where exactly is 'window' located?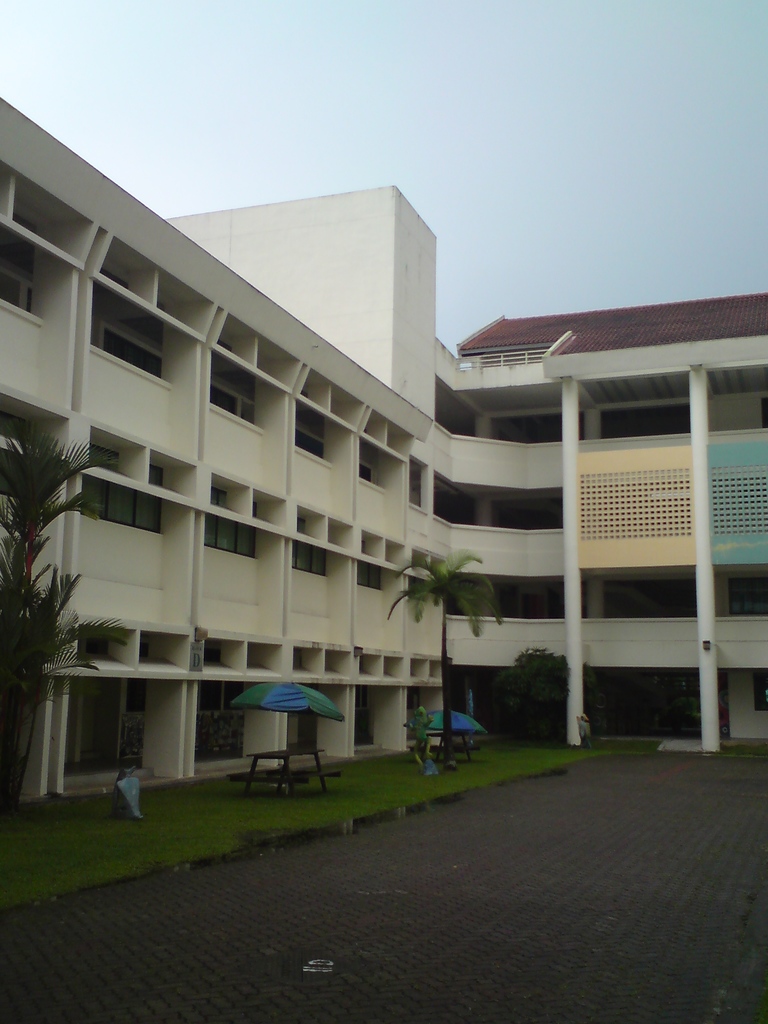
Its bounding box is [x1=203, y1=517, x2=257, y2=559].
